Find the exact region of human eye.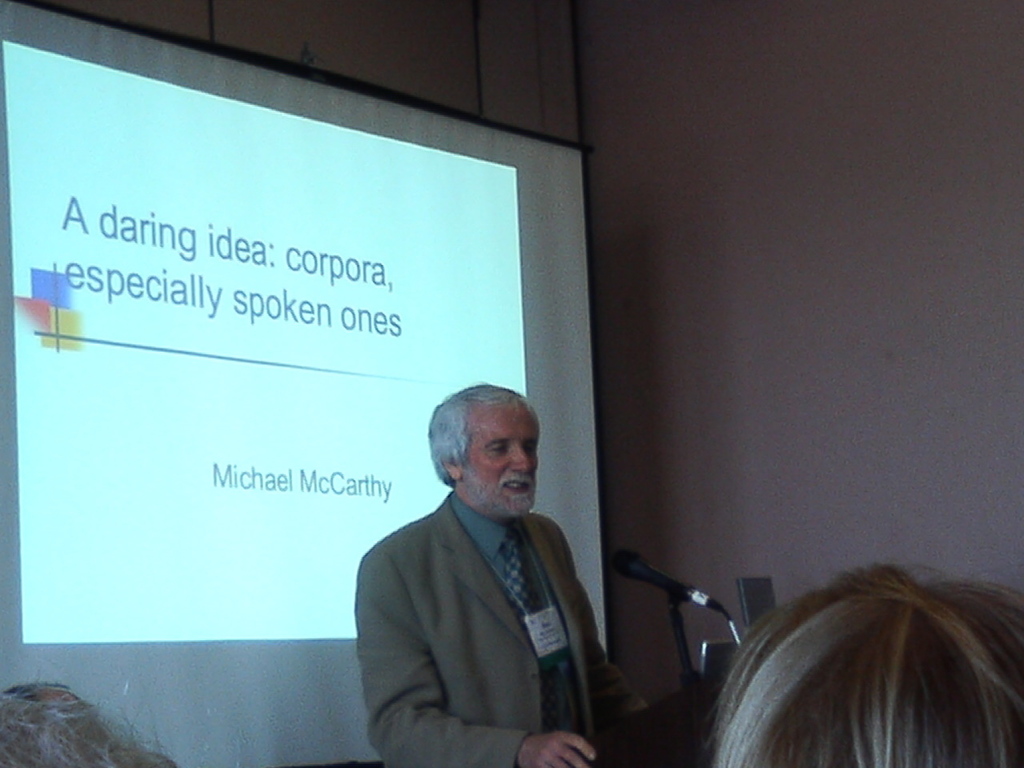
Exact region: <region>475, 435, 512, 458</region>.
